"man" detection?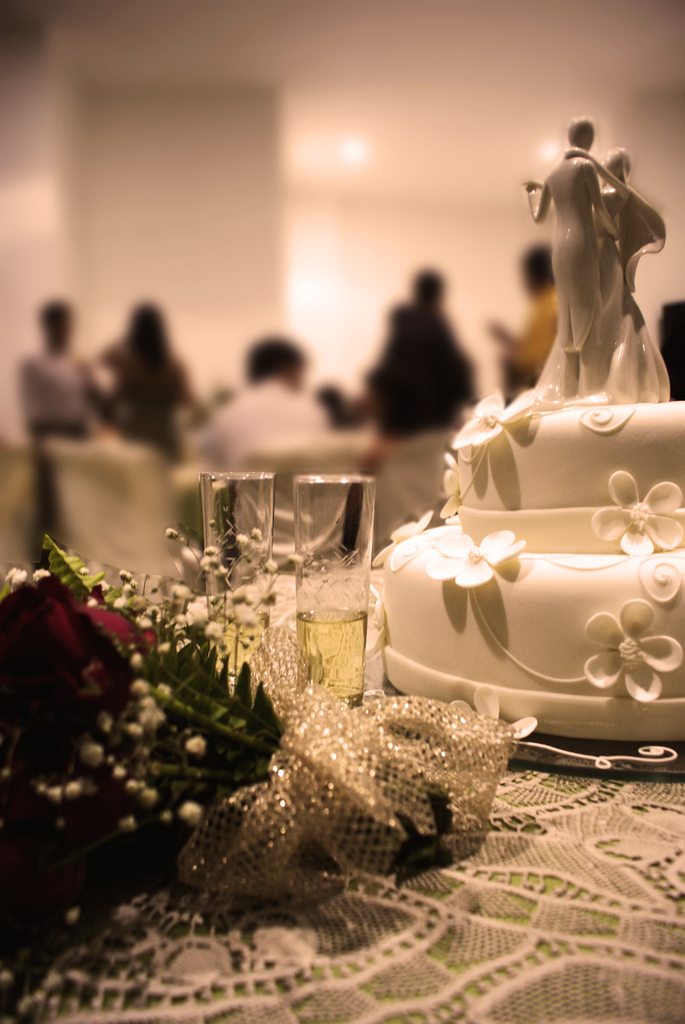
[x1=368, y1=256, x2=473, y2=547]
